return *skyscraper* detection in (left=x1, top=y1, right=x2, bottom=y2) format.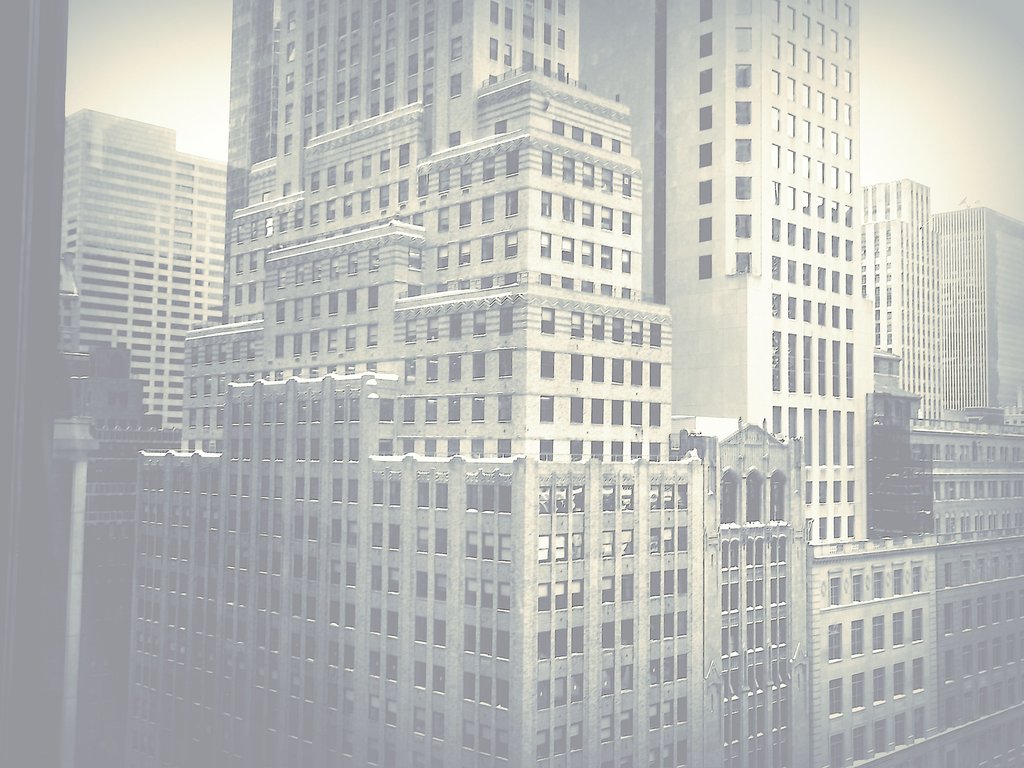
(left=854, top=173, right=957, bottom=433).
